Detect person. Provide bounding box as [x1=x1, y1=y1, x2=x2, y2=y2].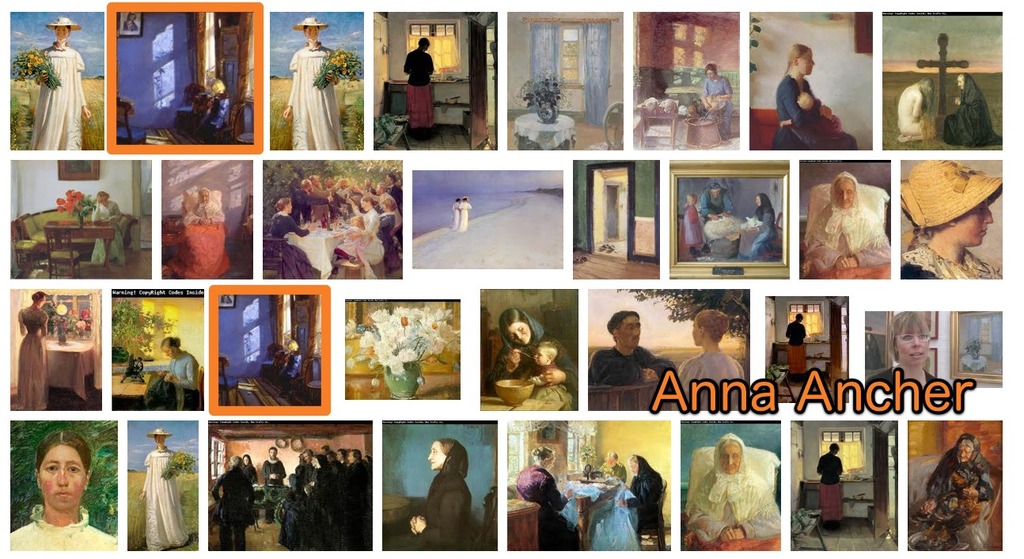
[x1=514, y1=443, x2=571, y2=551].
